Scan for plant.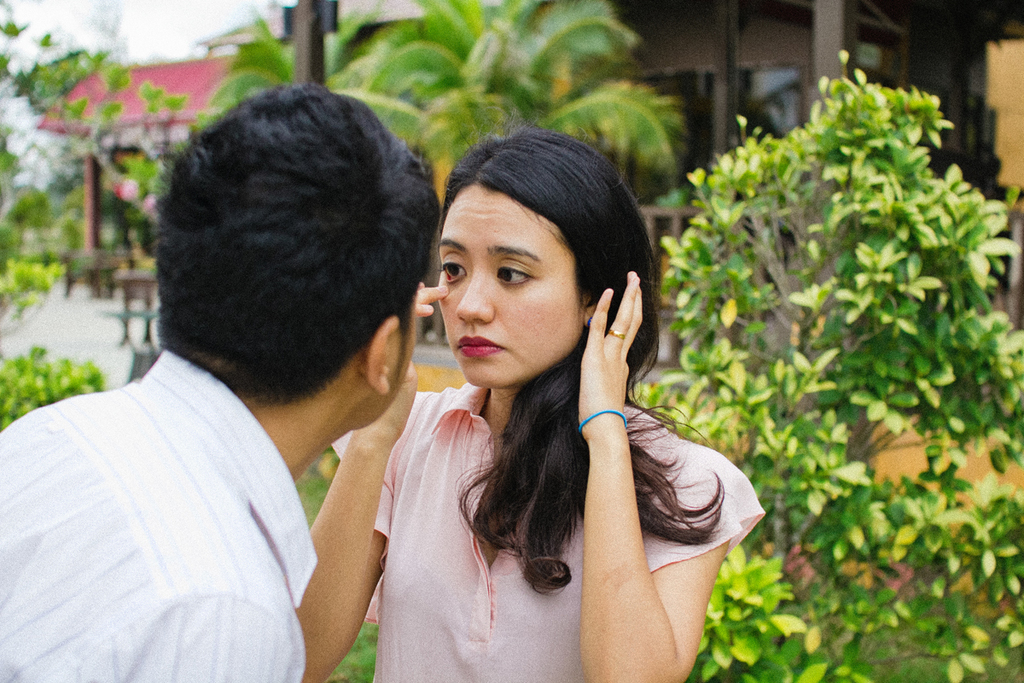
Scan result: {"left": 0, "top": 0, "right": 112, "bottom": 341}.
